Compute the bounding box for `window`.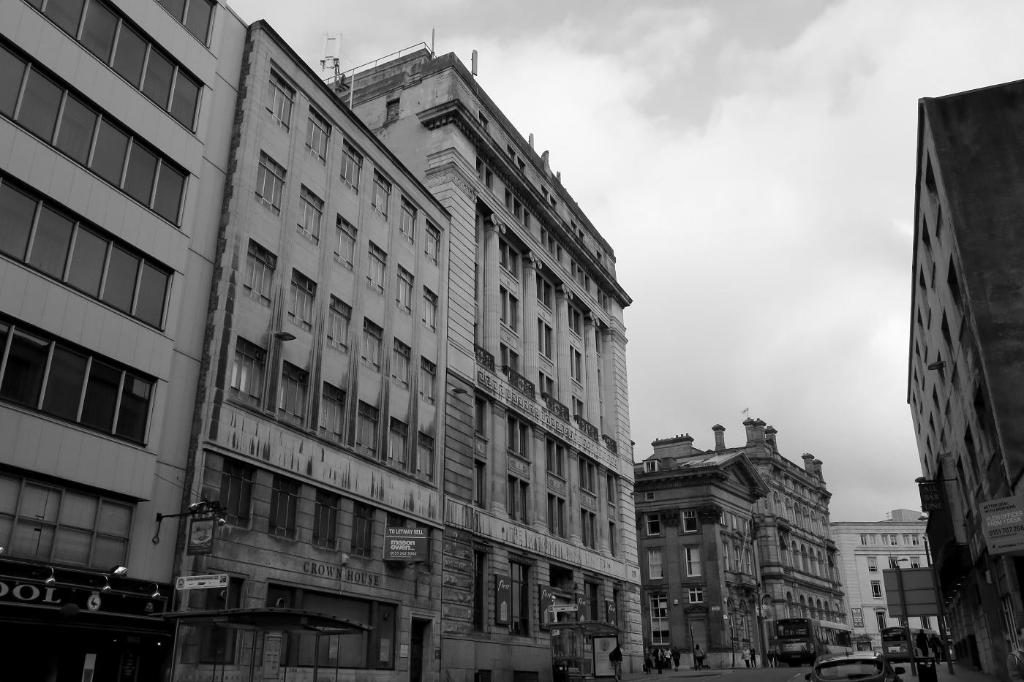
<bbox>648, 548, 663, 580</bbox>.
